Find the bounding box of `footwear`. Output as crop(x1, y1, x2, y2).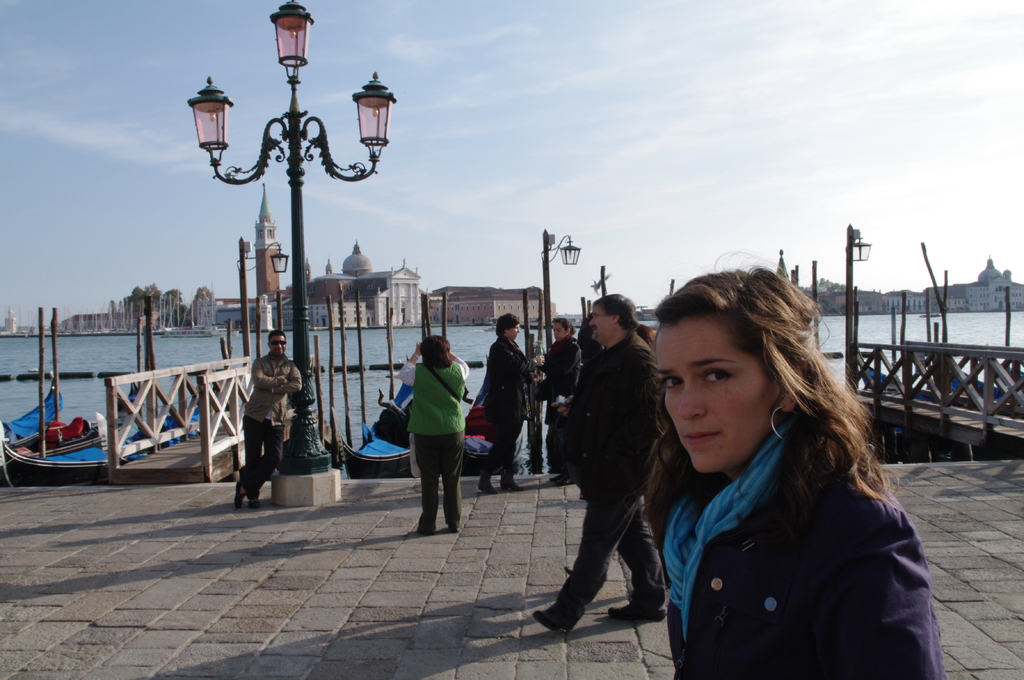
crop(477, 467, 497, 497).
